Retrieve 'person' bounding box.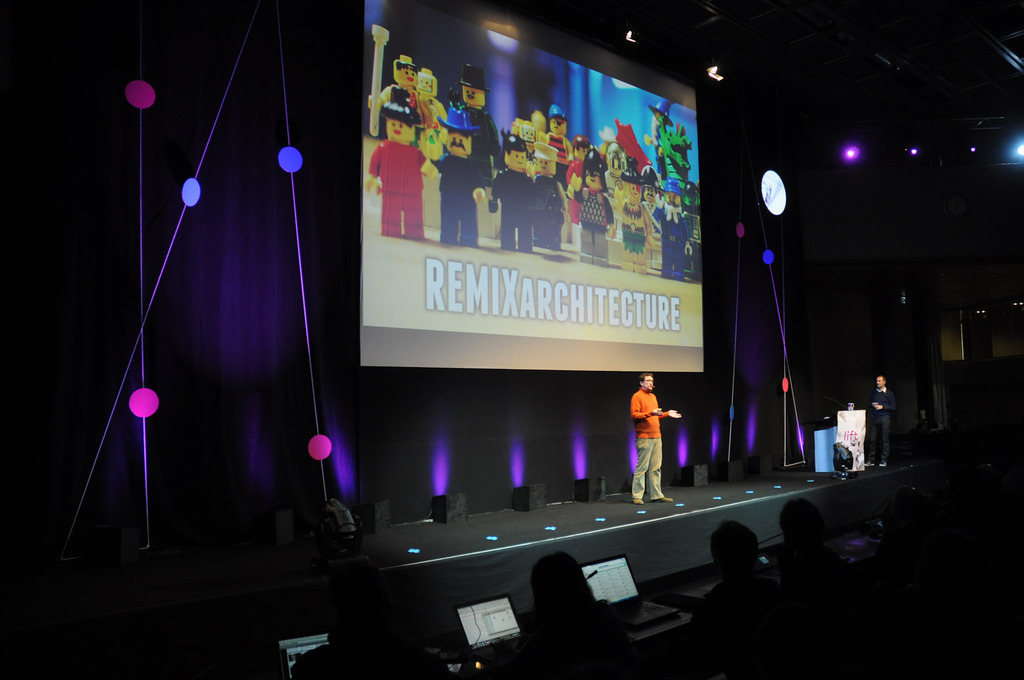
Bounding box: bbox(678, 517, 826, 660).
